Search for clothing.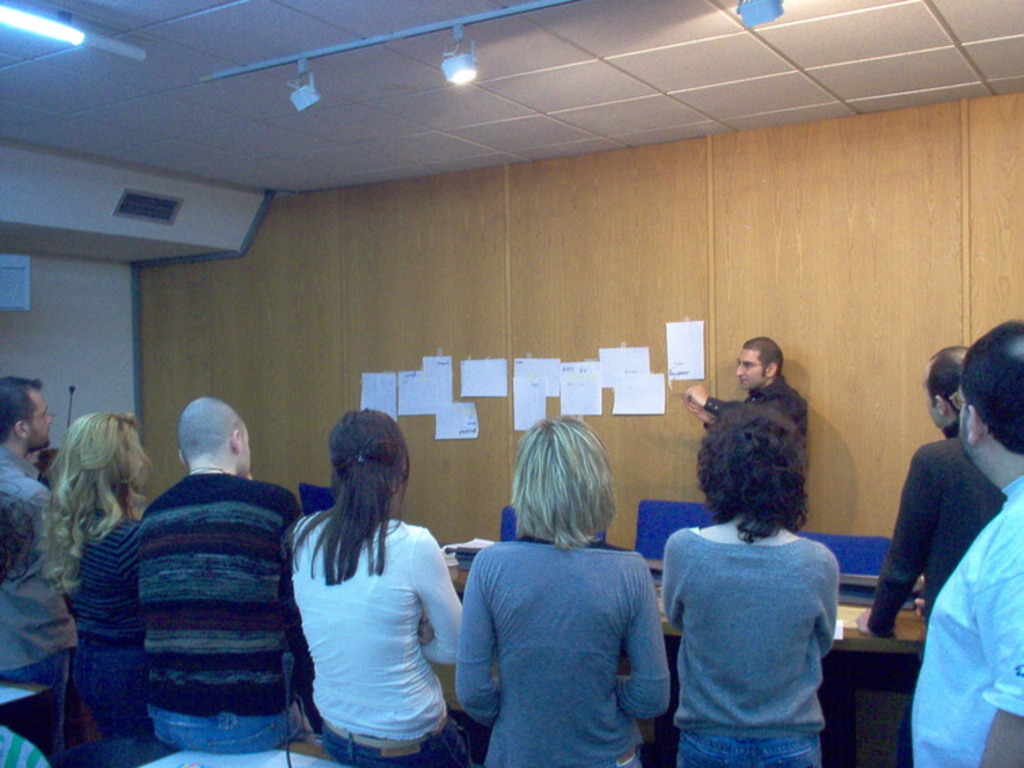
Found at box=[656, 490, 855, 767].
